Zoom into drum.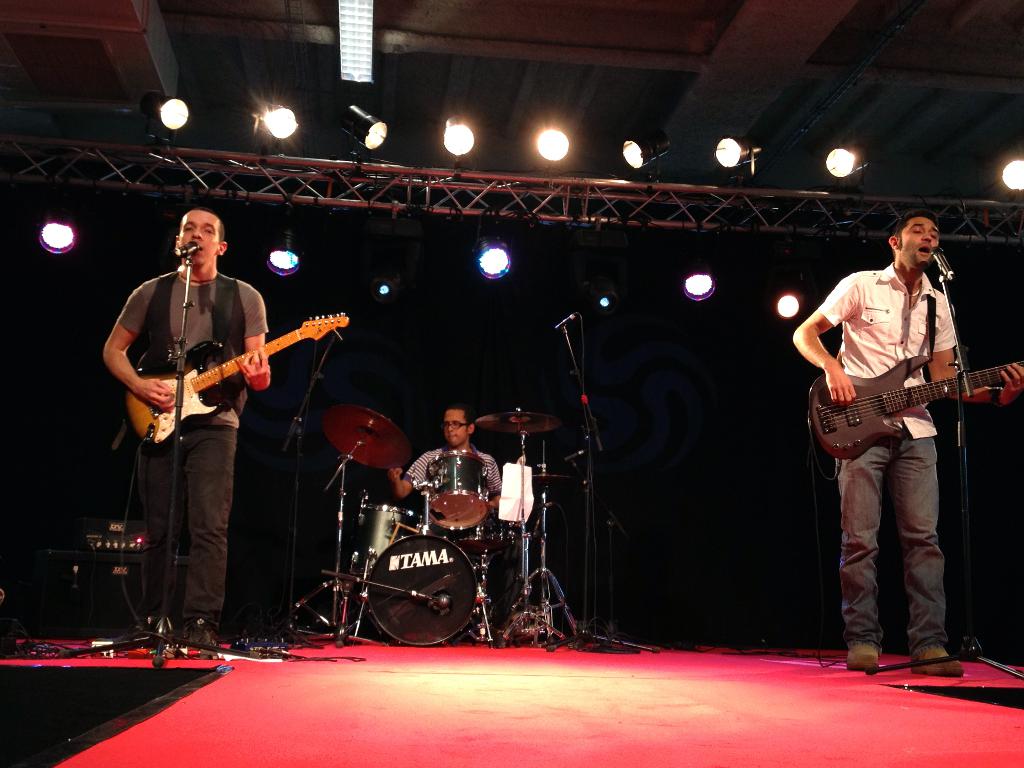
Zoom target: left=428, top=450, right=485, bottom=531.
